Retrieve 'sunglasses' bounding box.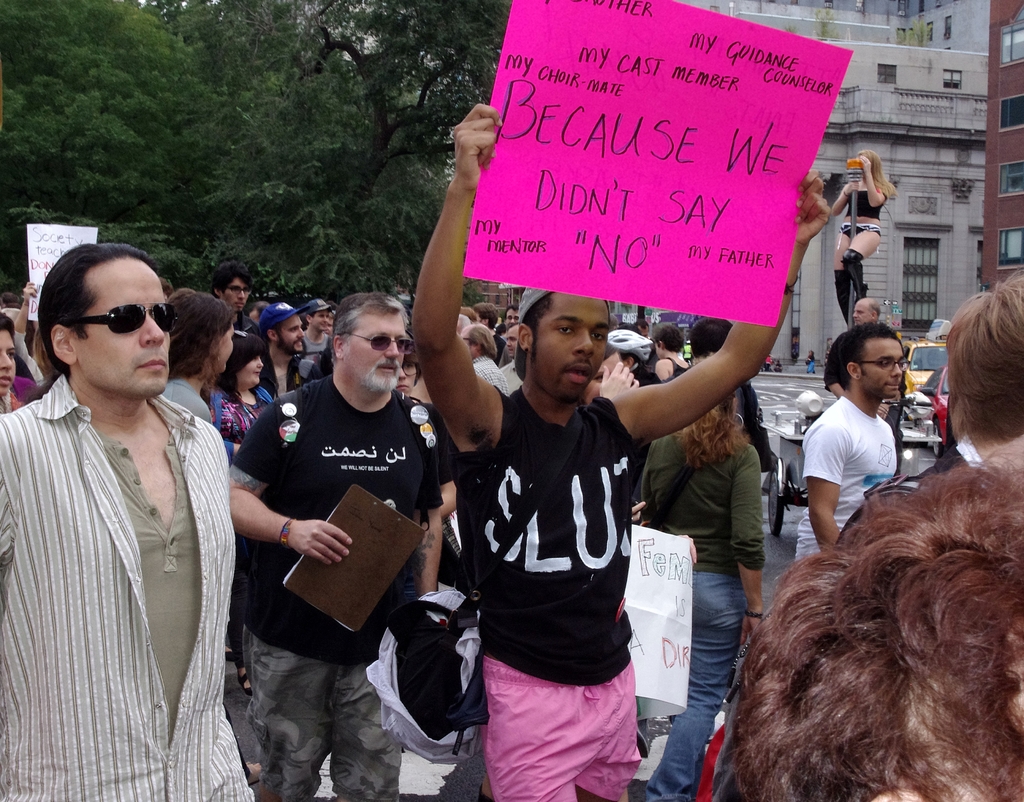
Bounding box: <bbox>346, 329, 413, 349</bbox>.
